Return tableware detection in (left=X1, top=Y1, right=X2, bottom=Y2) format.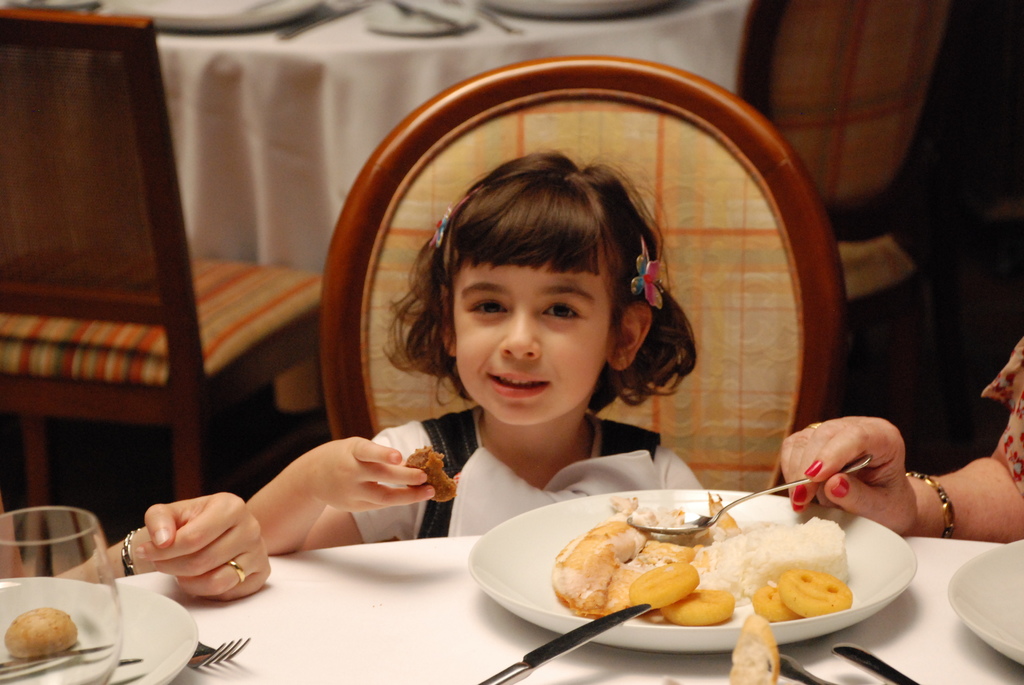
(left=0, top=503, right=122, bottom=684).
